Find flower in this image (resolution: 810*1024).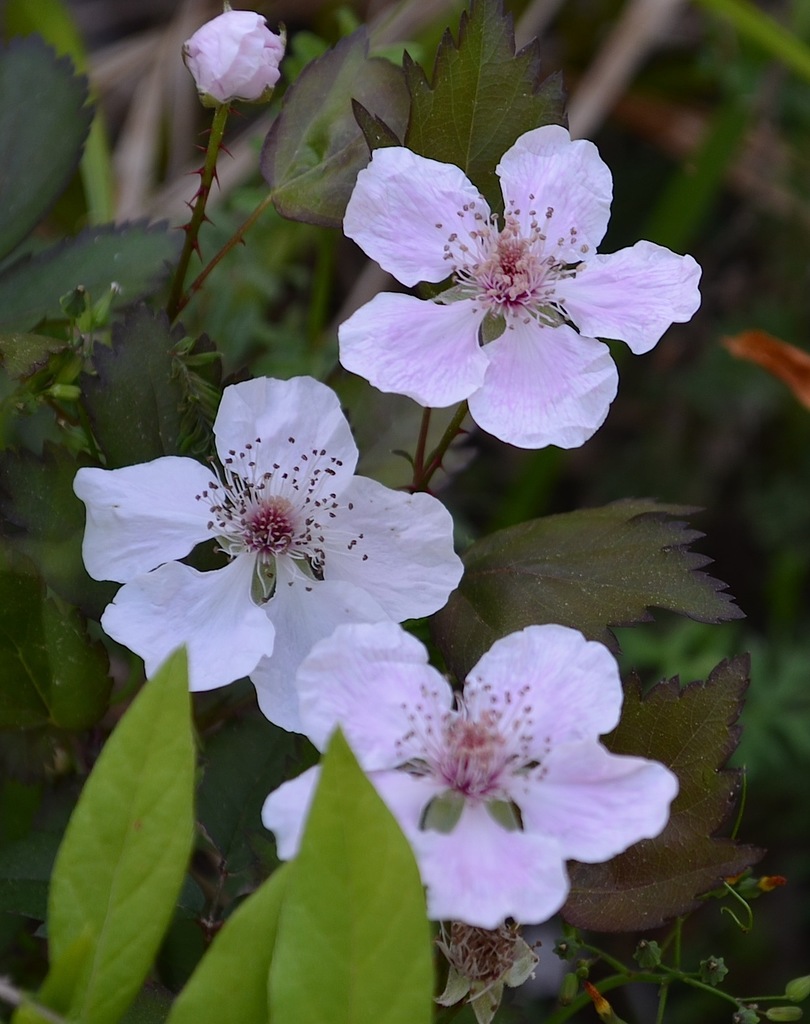
Rect(261, 611, 678, 949).
